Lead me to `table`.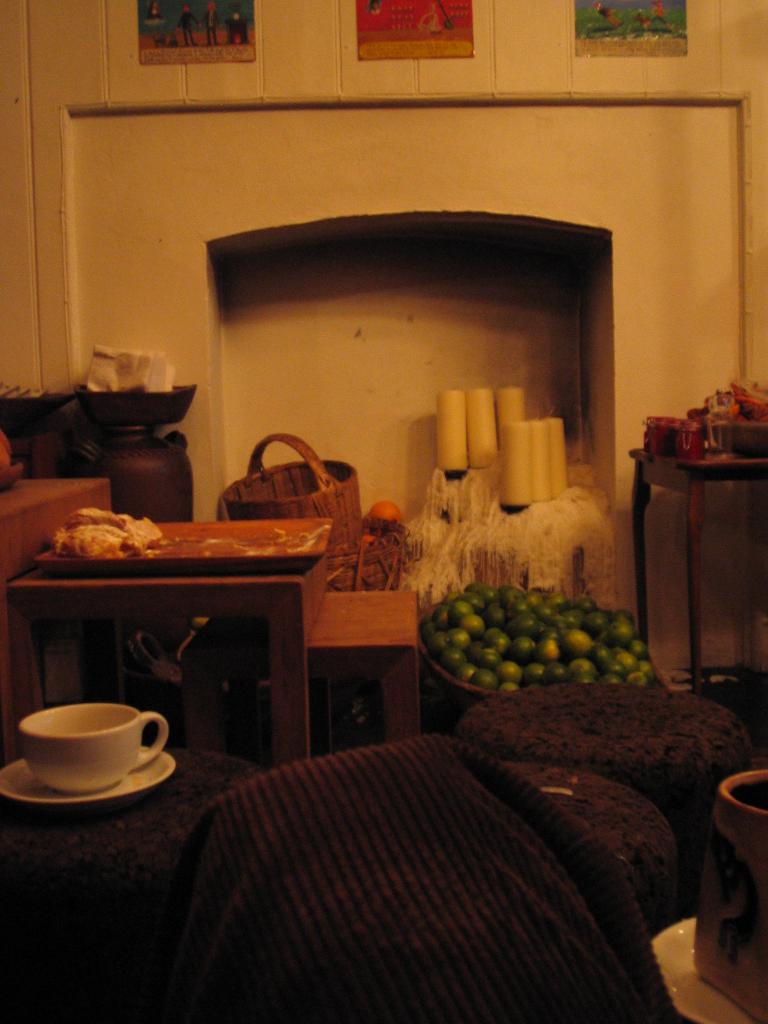
Lead to 0,478,114,765.
